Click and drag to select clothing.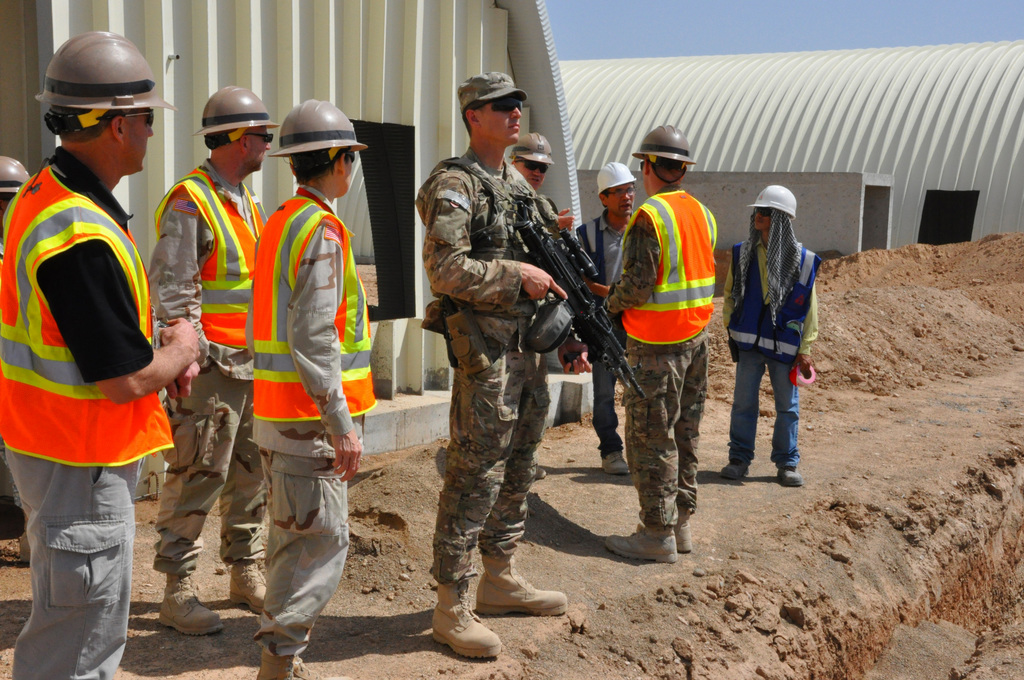
Selection: <region>601, 190, 708, 535</region>.
